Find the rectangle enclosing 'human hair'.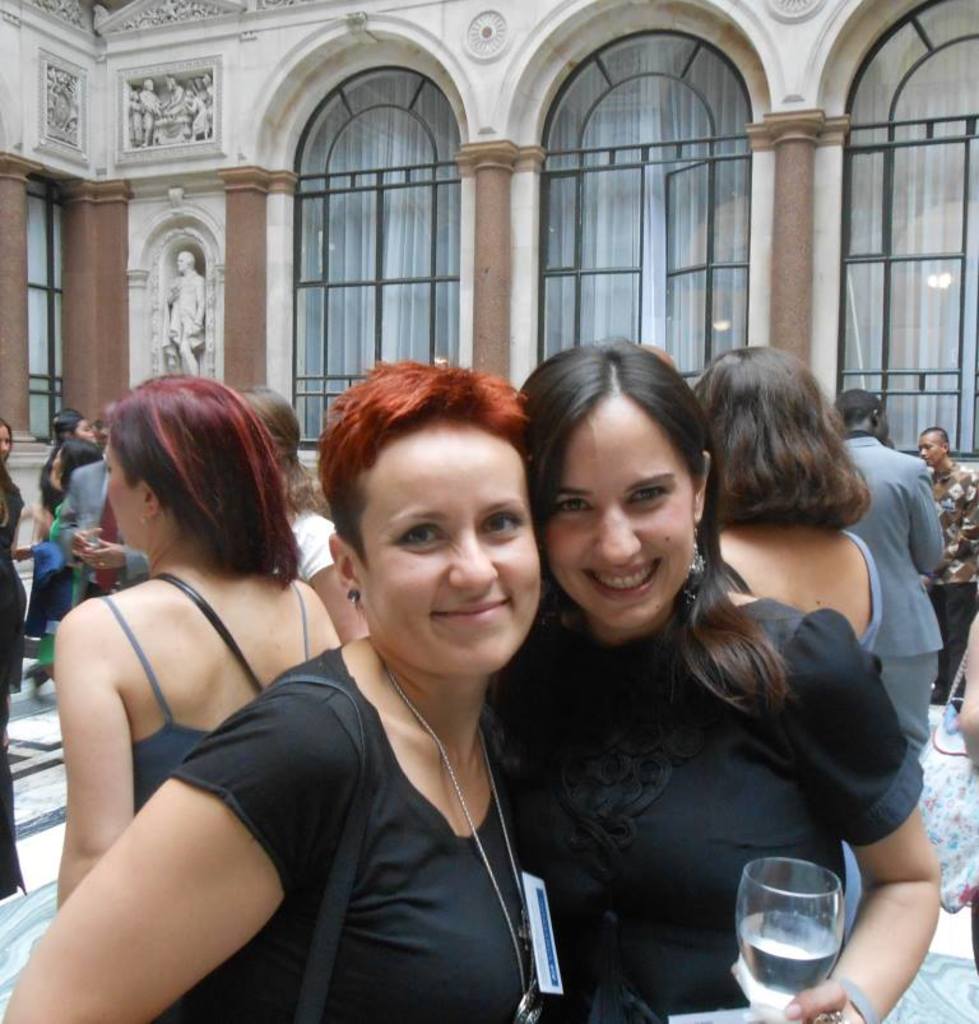
l=693, t=339, r=868, b=542.
